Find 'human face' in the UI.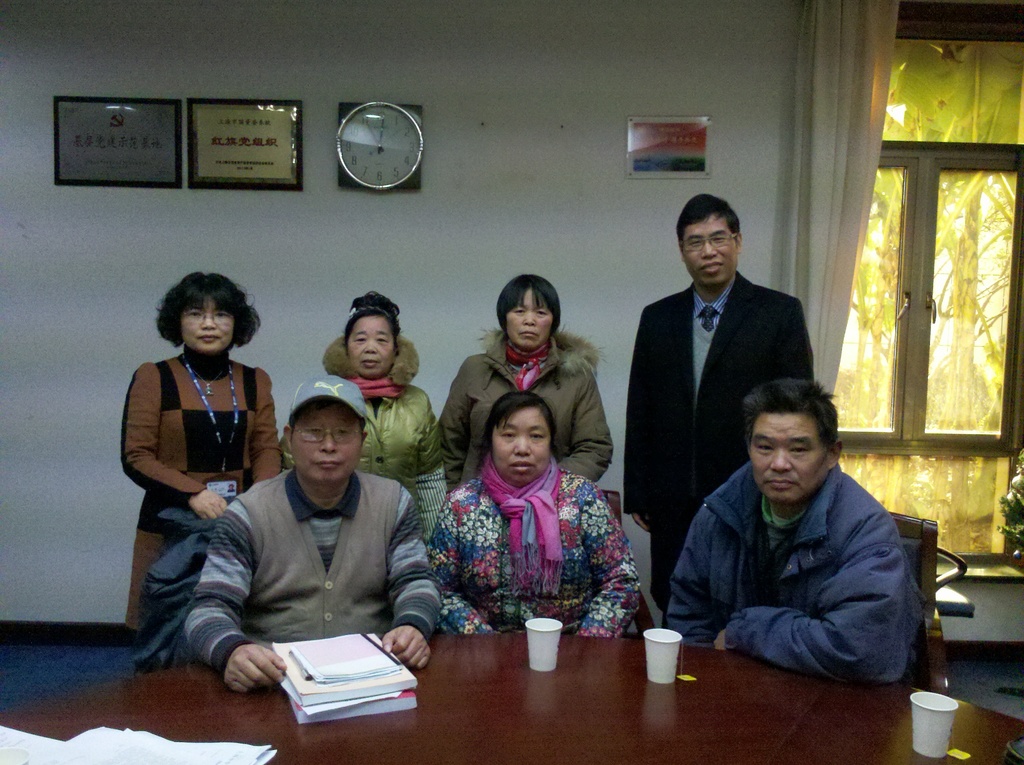
UI element at (left=746, top=411, right=836, bottom=504).
